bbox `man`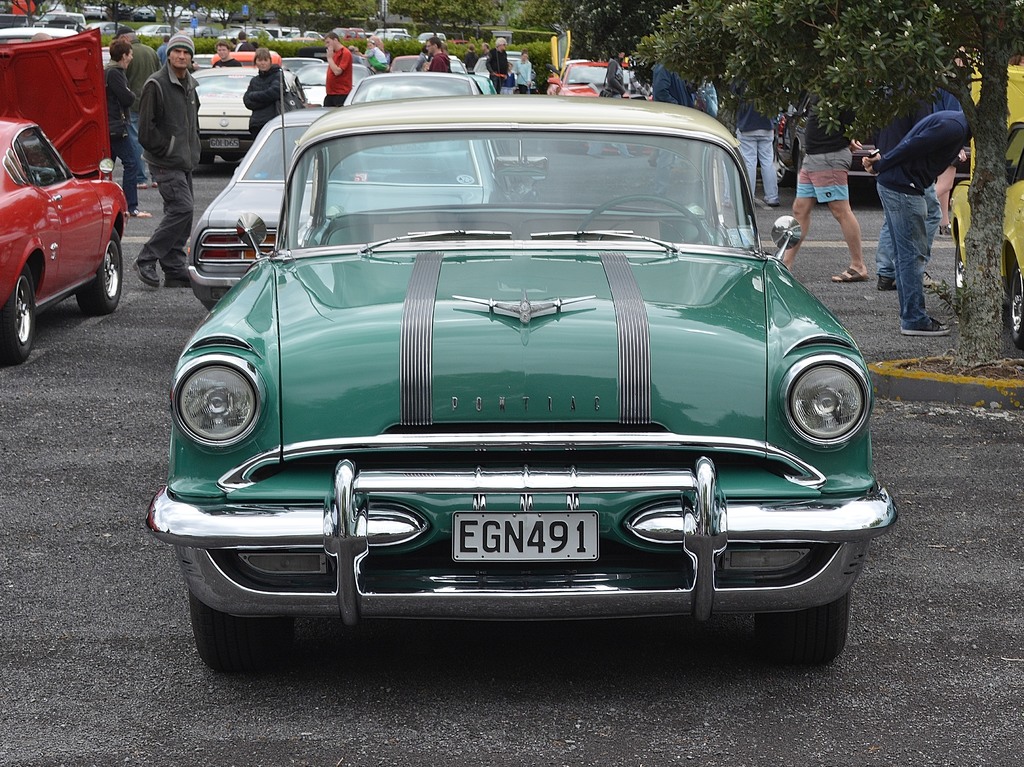
<region>419, 28, 459, 73</region>
